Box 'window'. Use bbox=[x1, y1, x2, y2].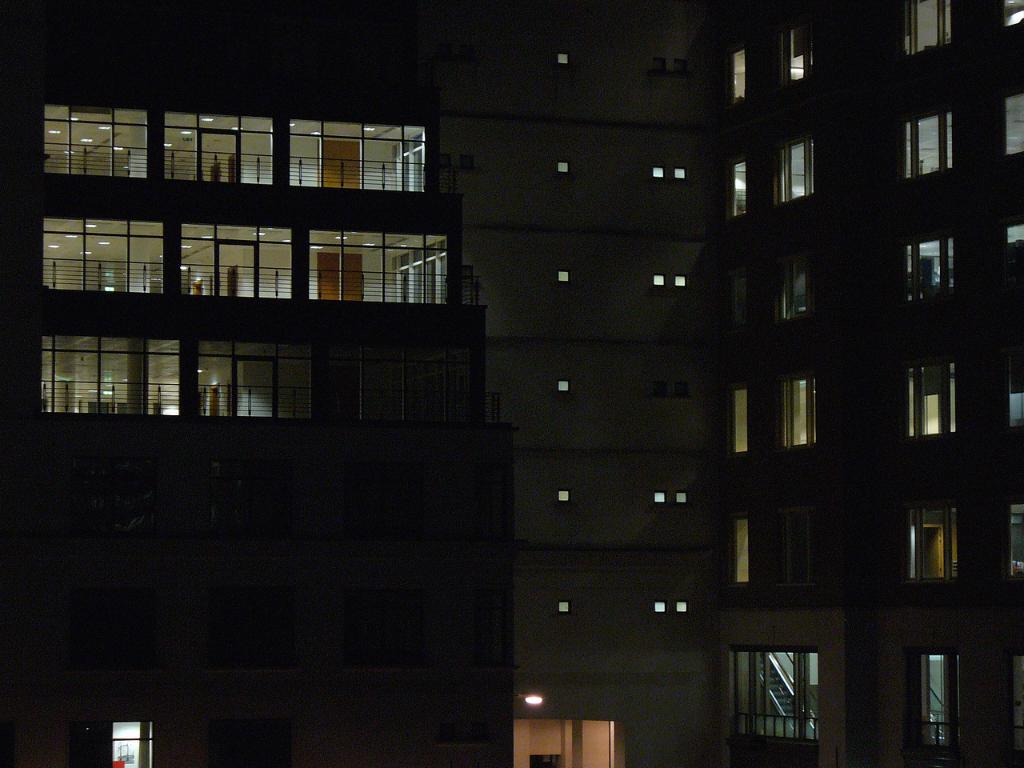
bbox=[658, 382, 674, 398].
